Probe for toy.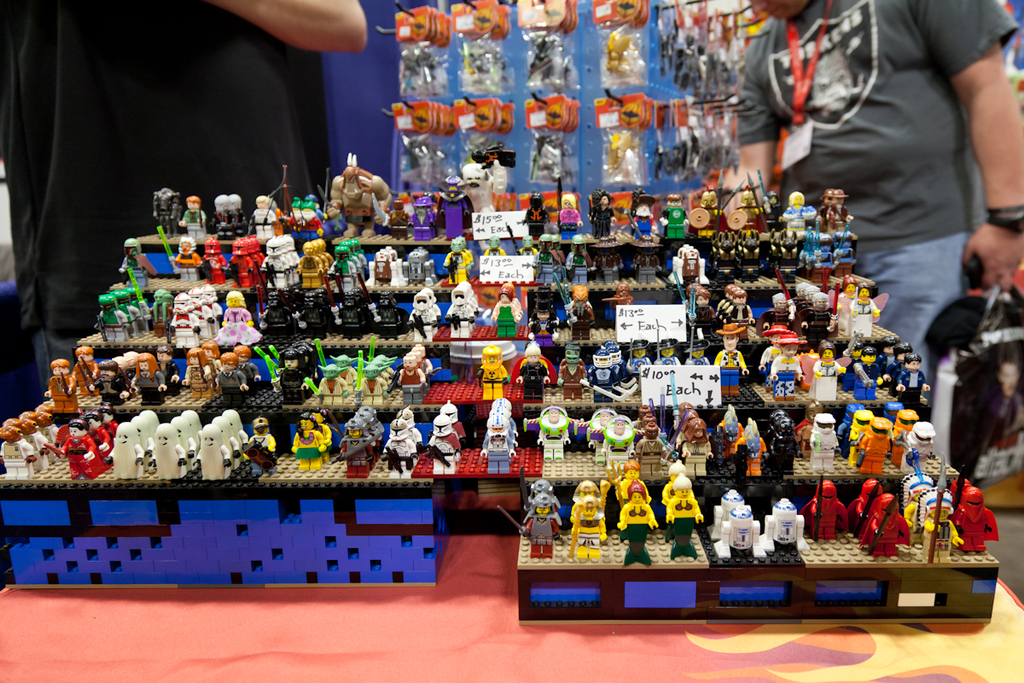
Probe result: BBox(402, 349, 426, 388).
